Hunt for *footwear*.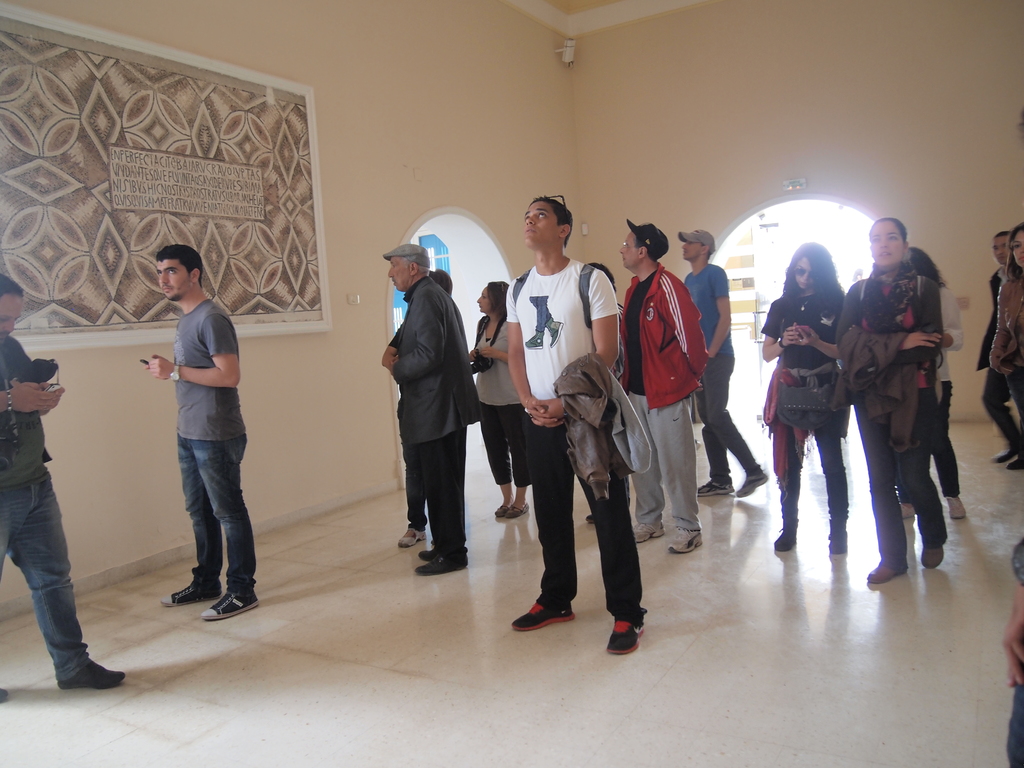
Hunted down at [left=418, top=554, right=467, bottom=575].
